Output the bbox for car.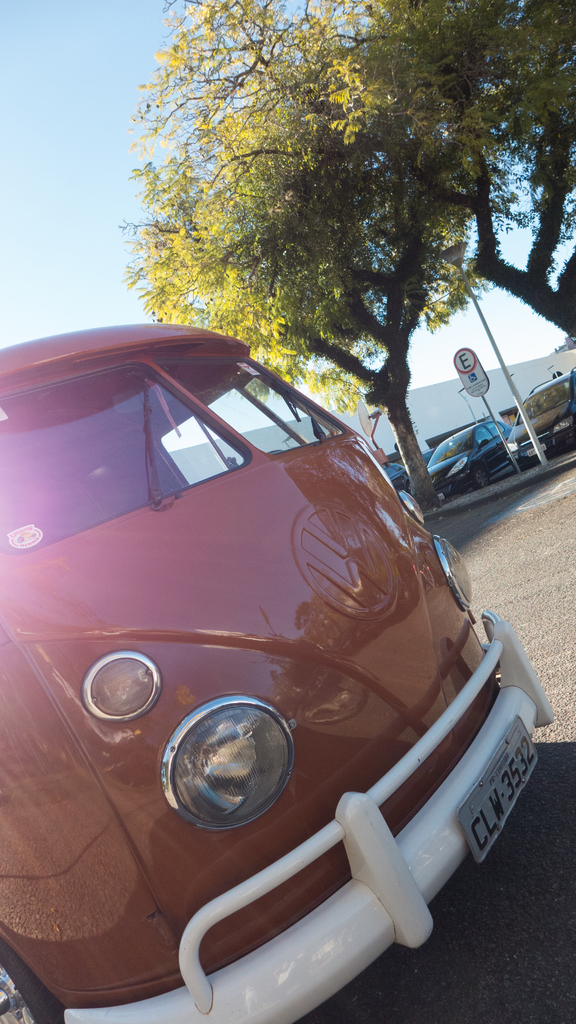
{"left": 421, "top": 416, "right": 515, "bottom": 509}.
